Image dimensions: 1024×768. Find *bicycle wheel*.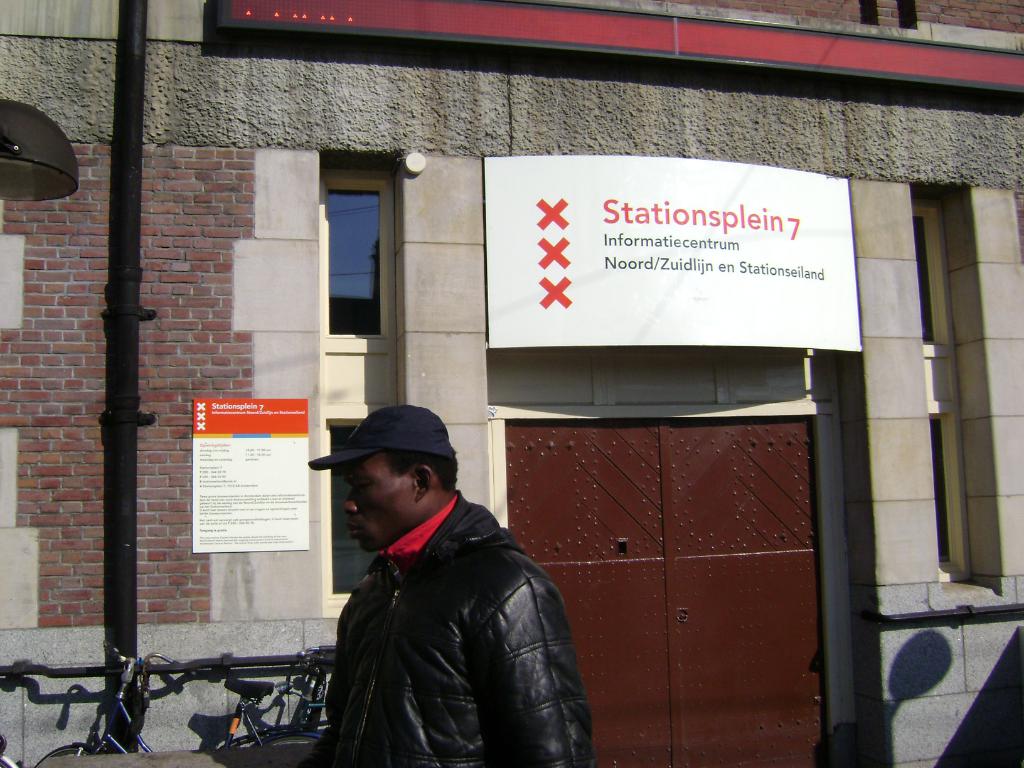
(left=33, top=737, right=85, bottom=767).
